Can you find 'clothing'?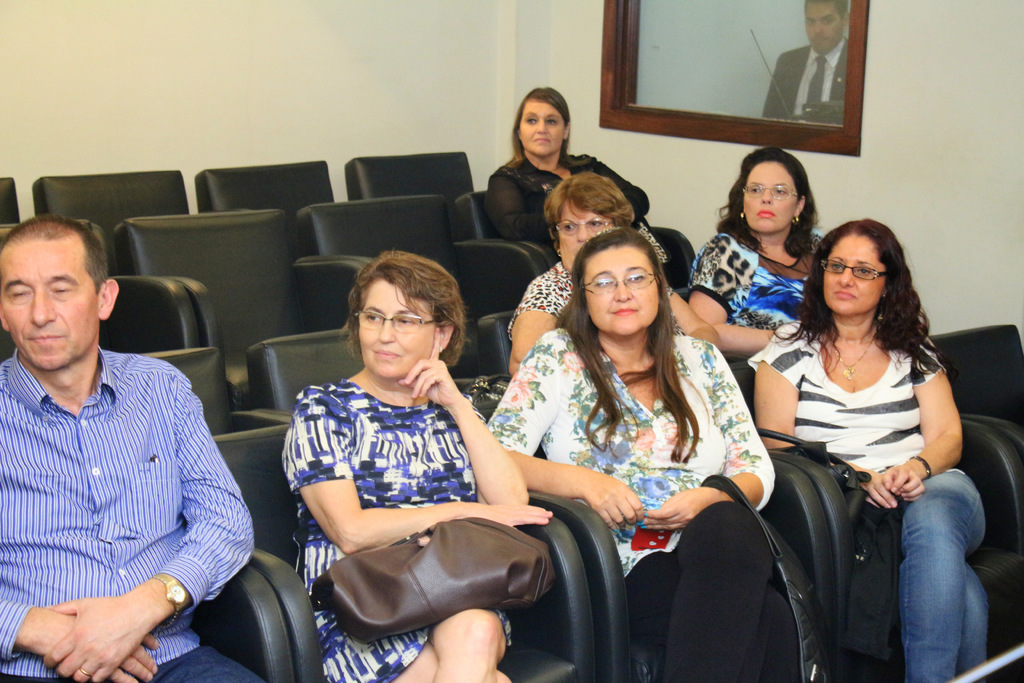
Yes, bounding box: [left=480, top=324, right=779, bottom=588].
